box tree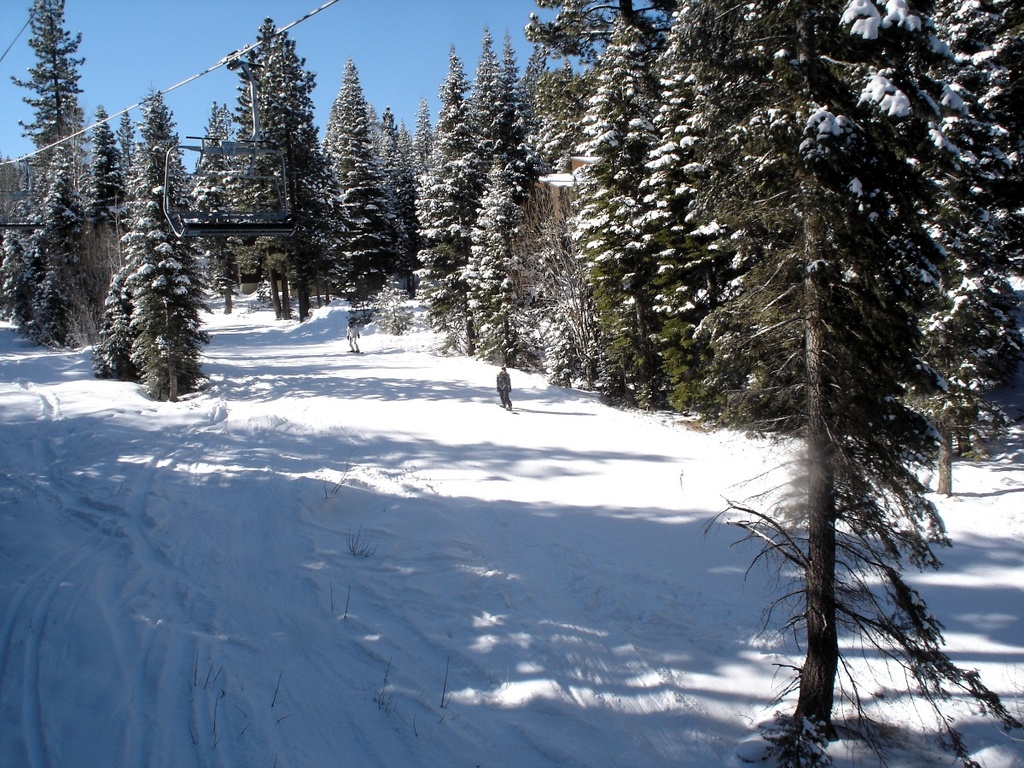
locate(461, 35, 535, 350)
